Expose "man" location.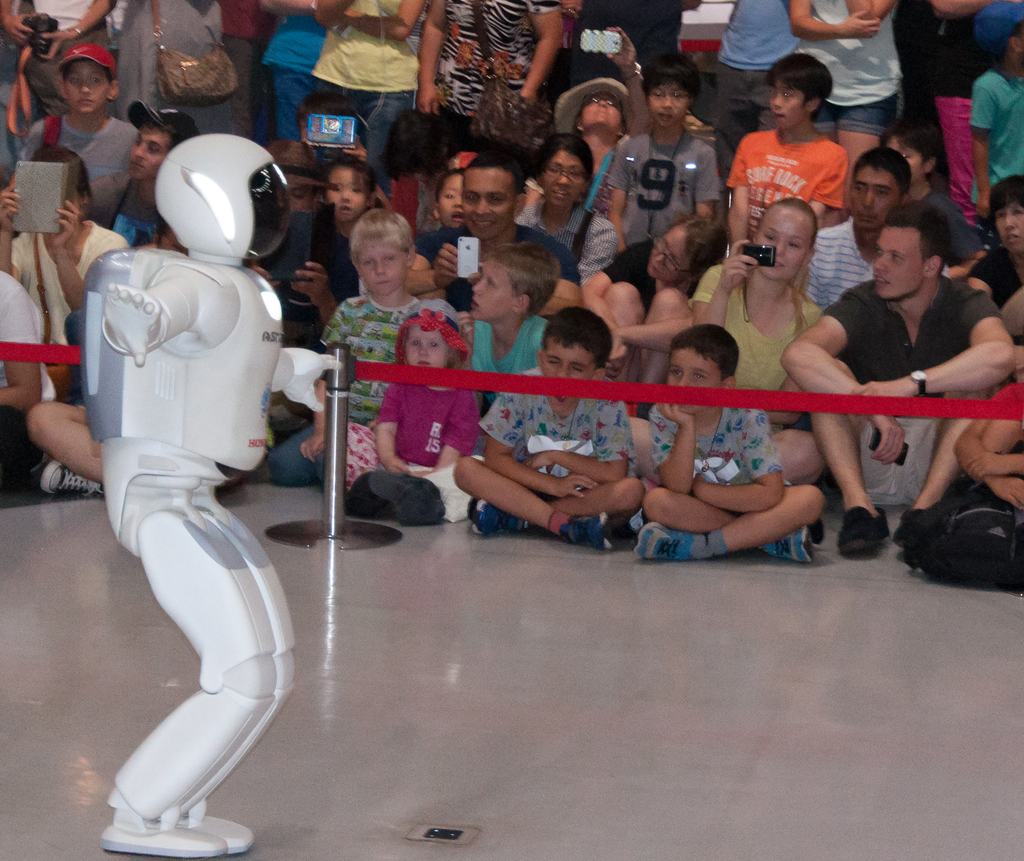
Exposed at [780, 201, 1016, 550].
